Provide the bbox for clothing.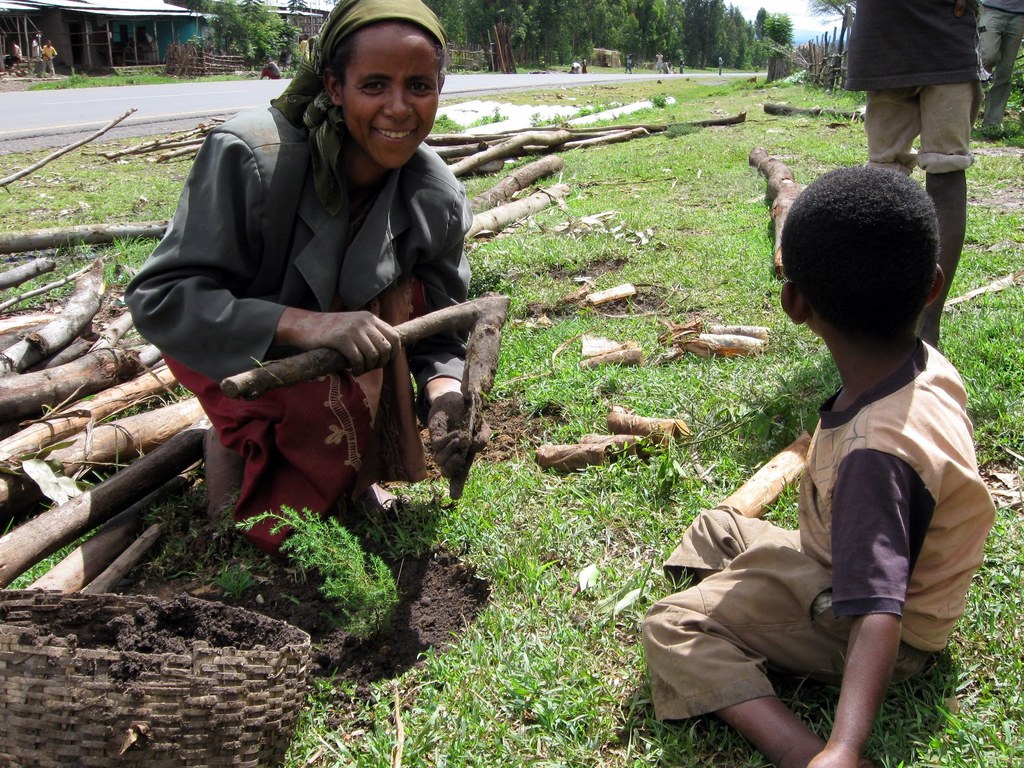
<region>649, 331, 1006, 732</region>.
